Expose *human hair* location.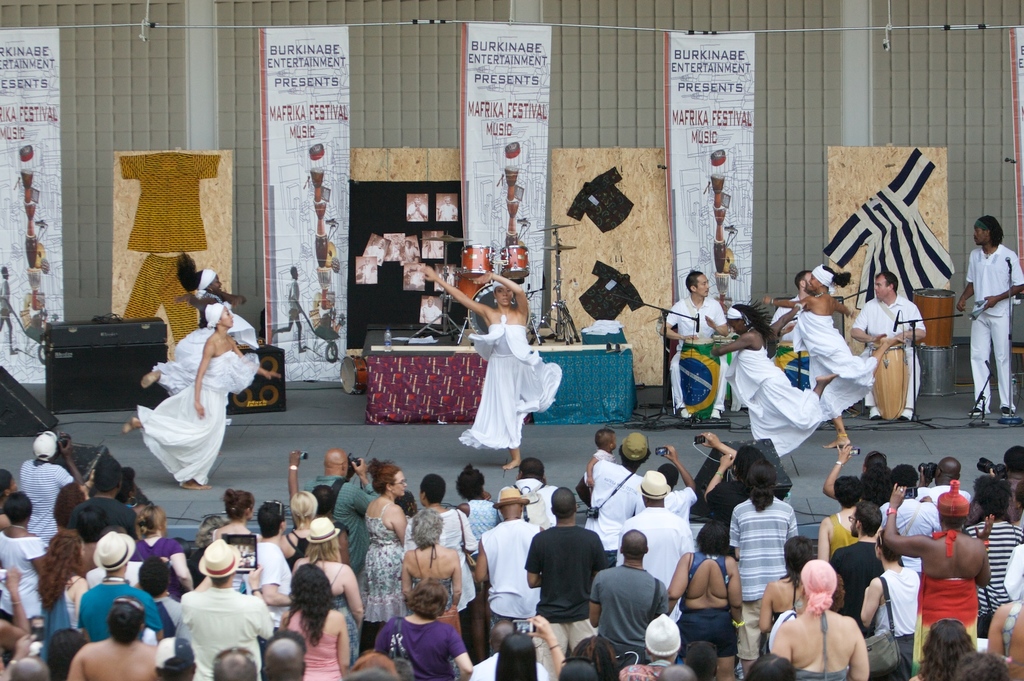
Exposed at x1=276 y1=561 x2=338 y2=648.
